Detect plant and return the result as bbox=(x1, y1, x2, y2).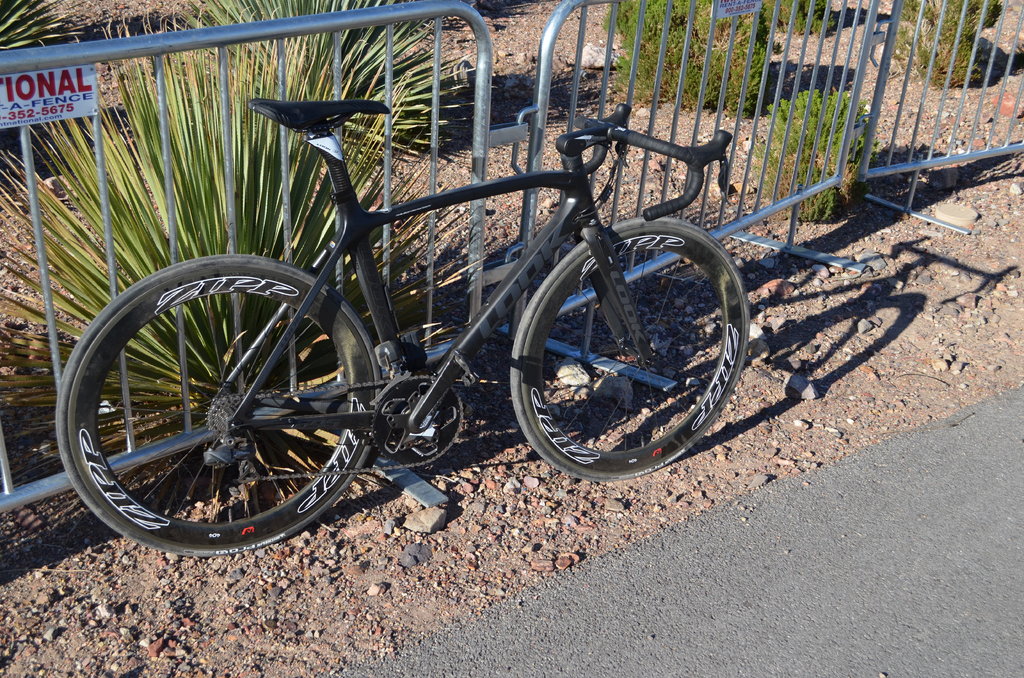
bbox=(764, 0, 847, 49).
